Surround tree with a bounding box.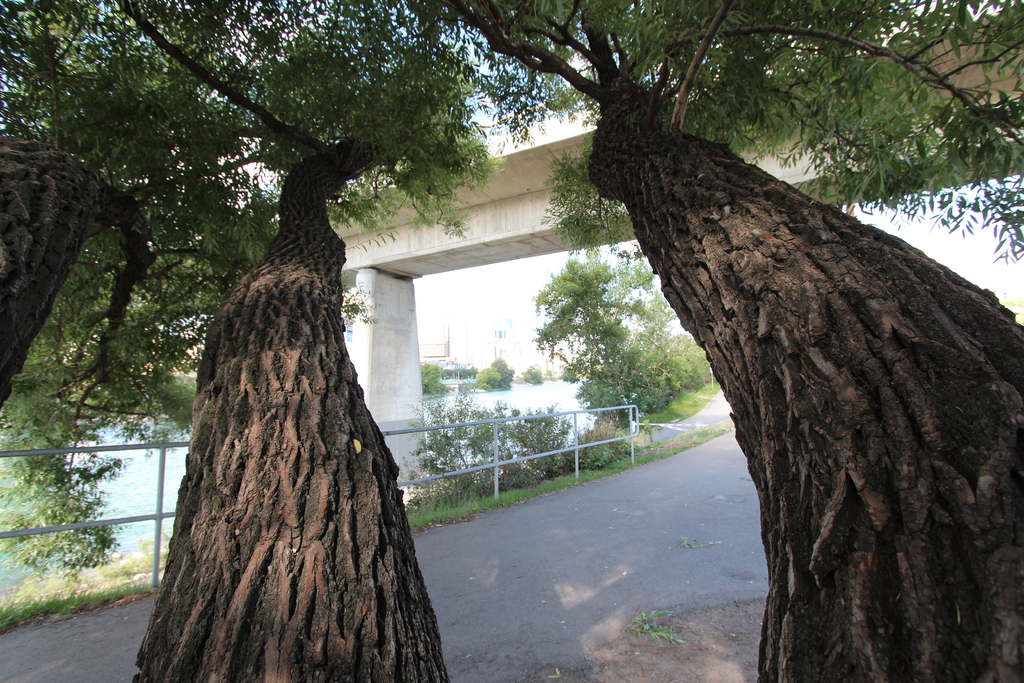
[left=0, top=2, right=531, bottom=682].
